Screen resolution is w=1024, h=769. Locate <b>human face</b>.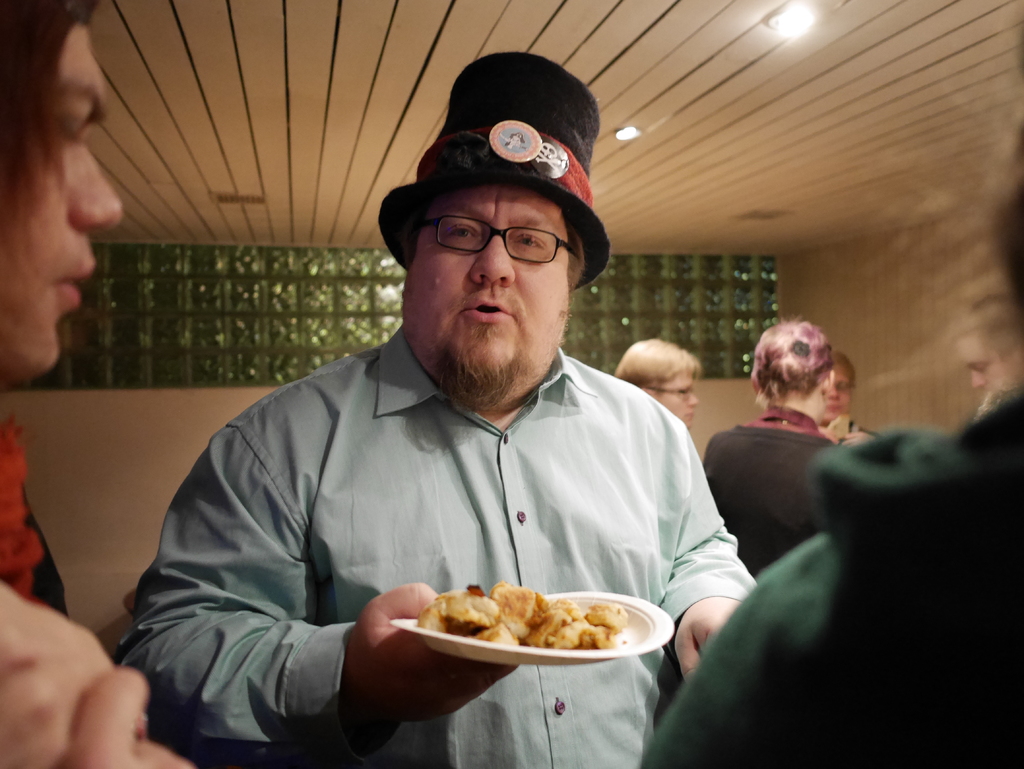
bbox(400, 182, 562, 400).
